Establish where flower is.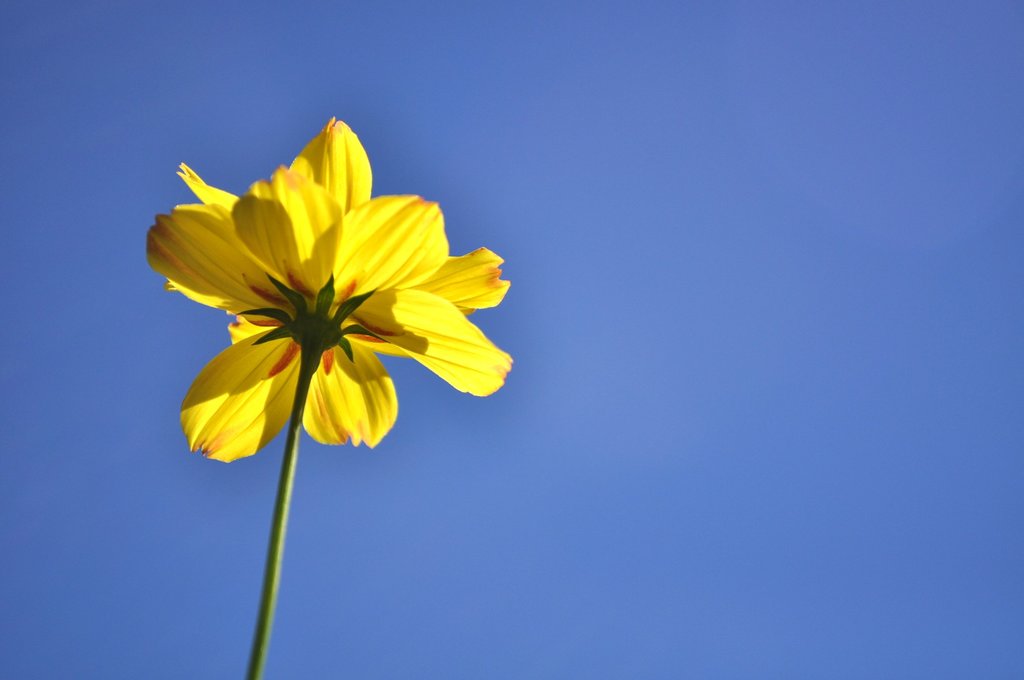
Established at crop(141, 118, 516, 464).
